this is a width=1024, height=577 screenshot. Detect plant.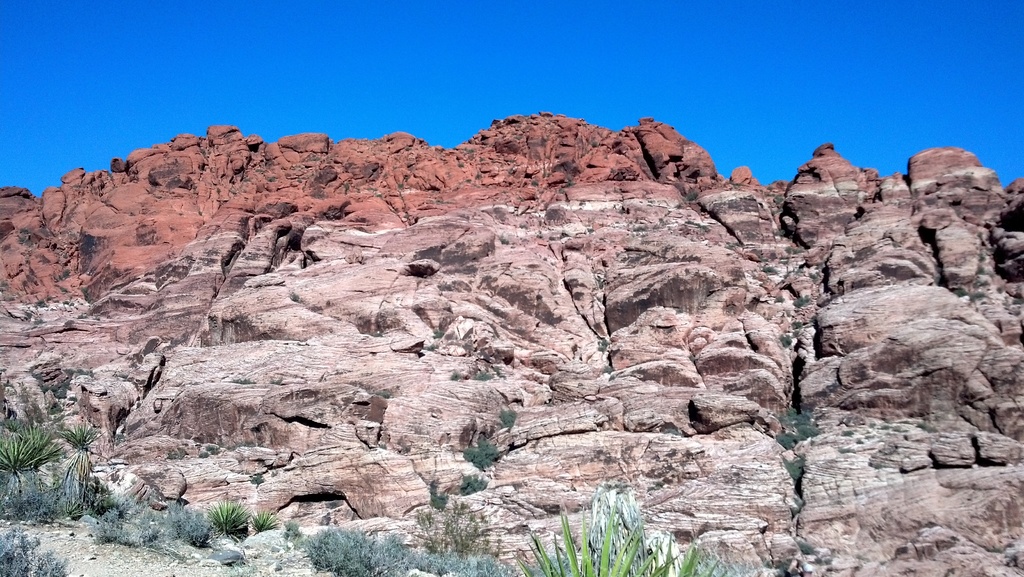
left=415, top=496, right=502, bottom=555.
